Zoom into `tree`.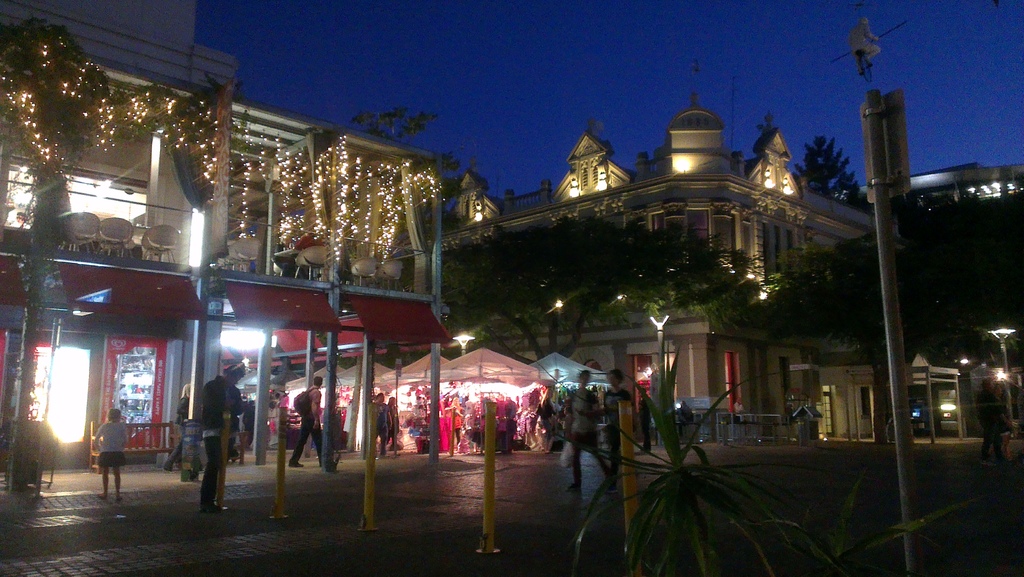
Zoom target: {"x1": 785, "y1": 133, "x2": 877, "y2": 210}.
